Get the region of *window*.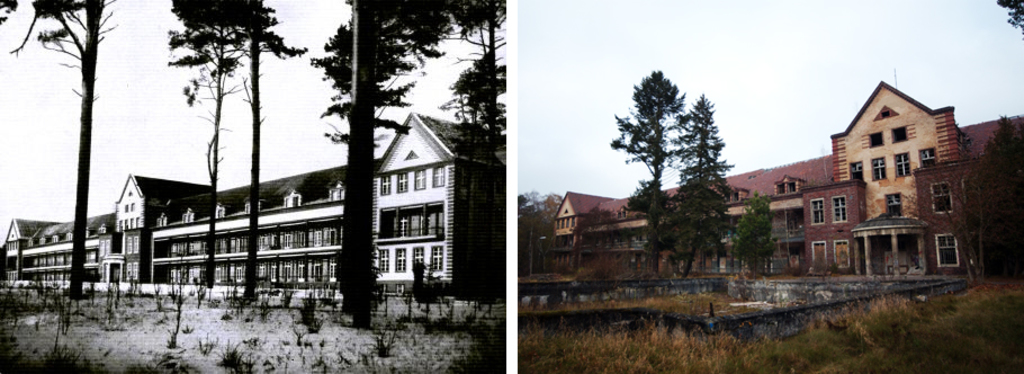
select_region(414, 166, 428, 190).
